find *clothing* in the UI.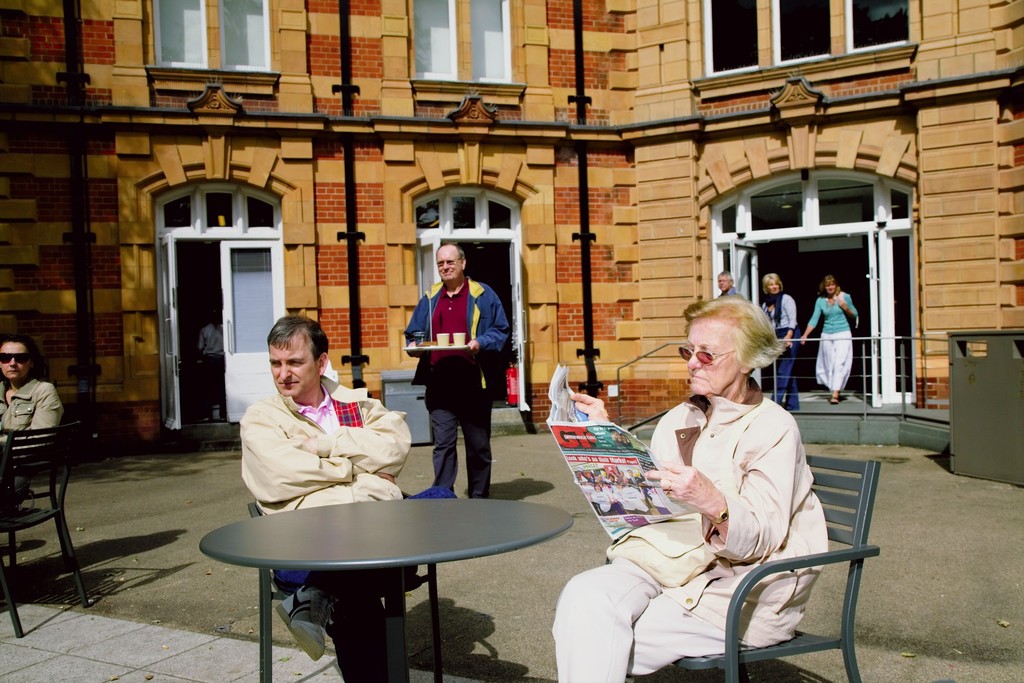
UI element at Rect(717, 284, 740, 296).
